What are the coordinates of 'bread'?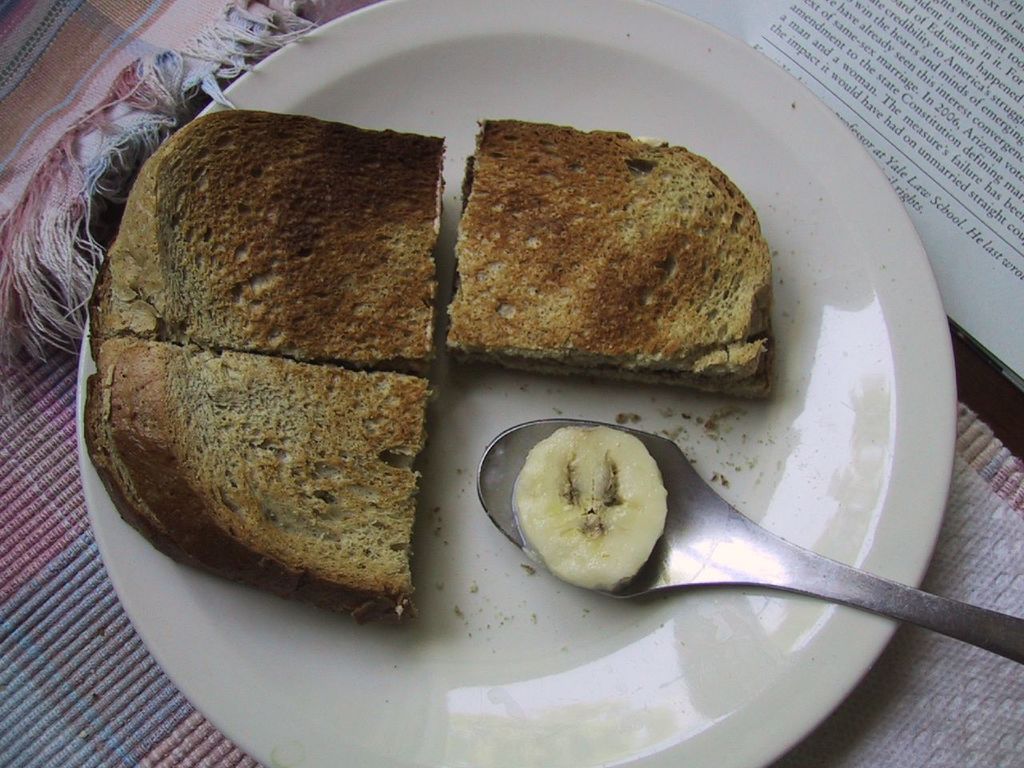
{"left": 90, "top": 136, "right": 445, "bottom": 359}.
